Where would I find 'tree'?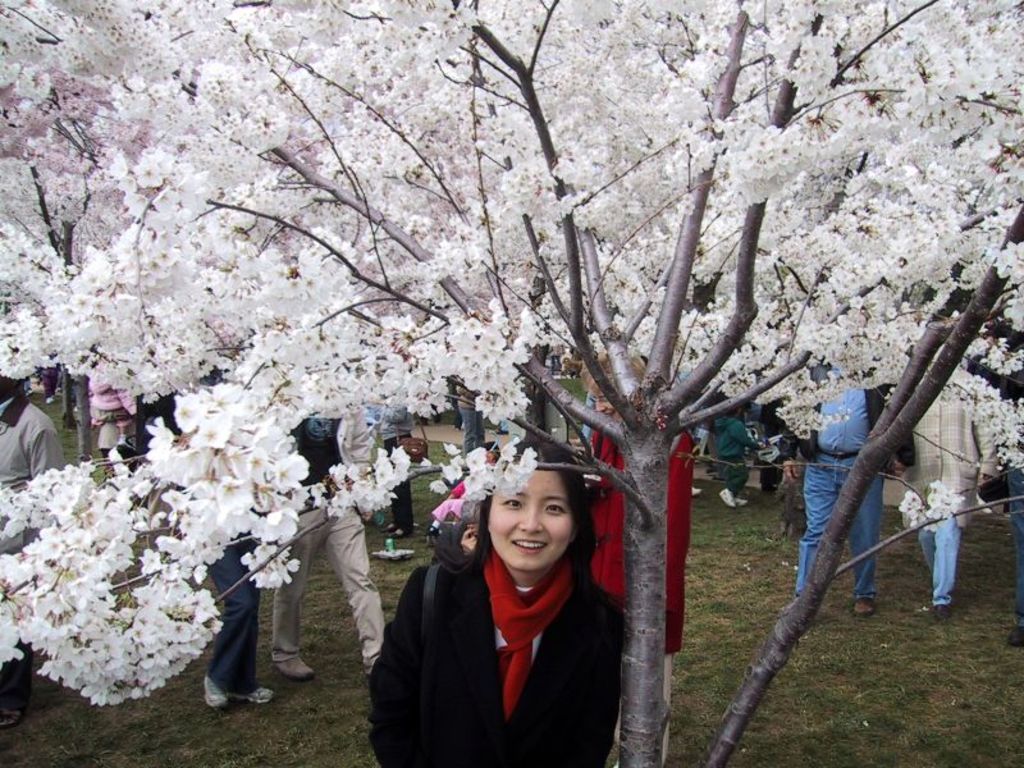
At (left=108, top=6, right=1006, bottom=735).
